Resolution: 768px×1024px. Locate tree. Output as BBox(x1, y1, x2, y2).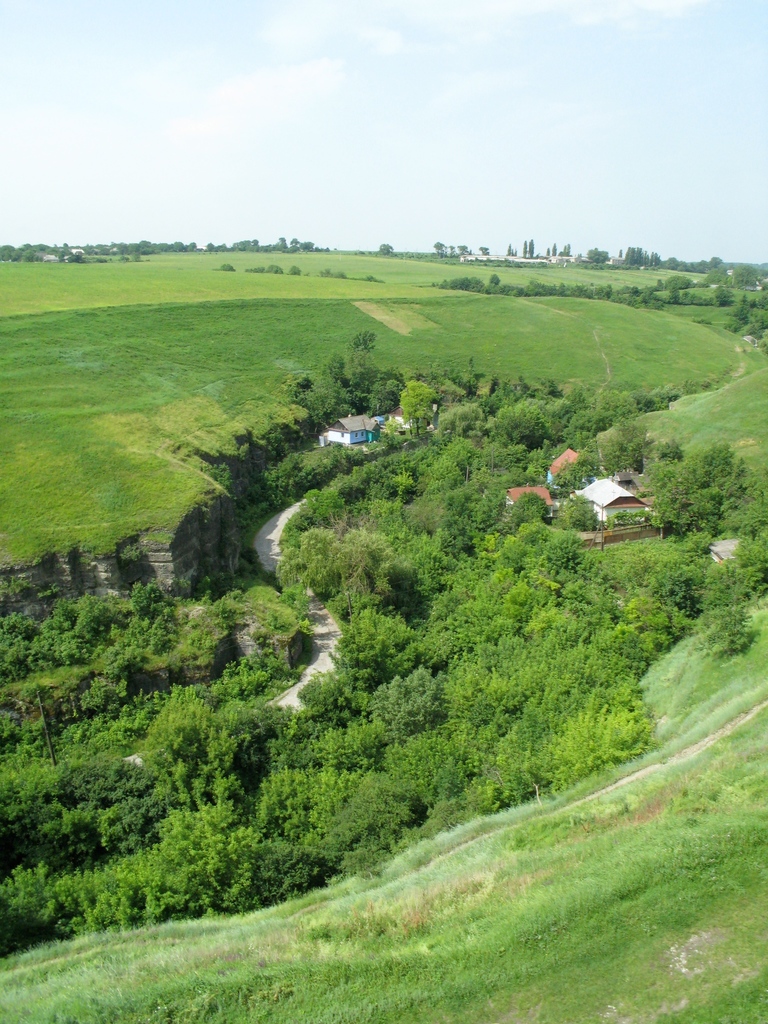
BBox(729, 291, 751, 327).
